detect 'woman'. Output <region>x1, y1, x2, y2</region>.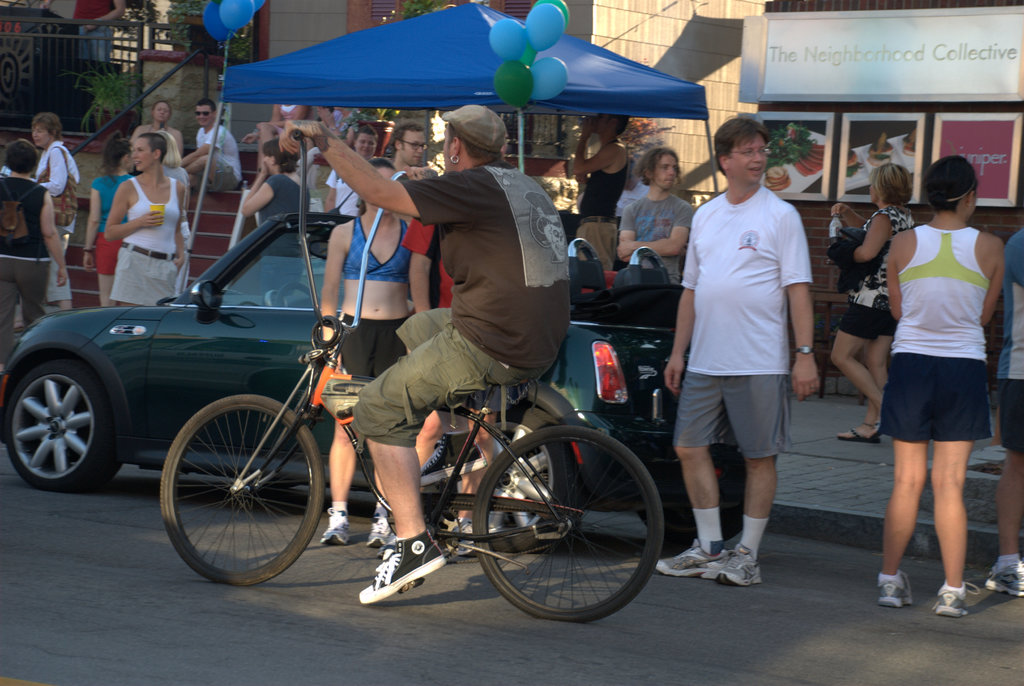
<region>827, 166, 922, 441</region>.
